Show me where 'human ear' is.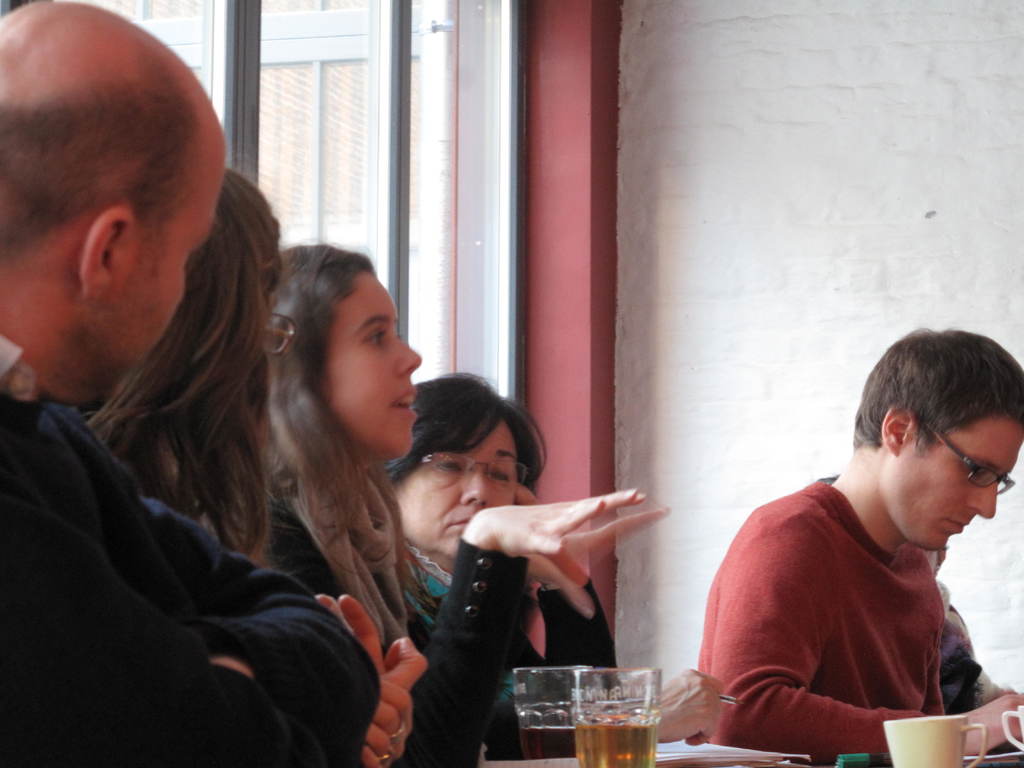
'human ear' is at (884,407,916,456).
